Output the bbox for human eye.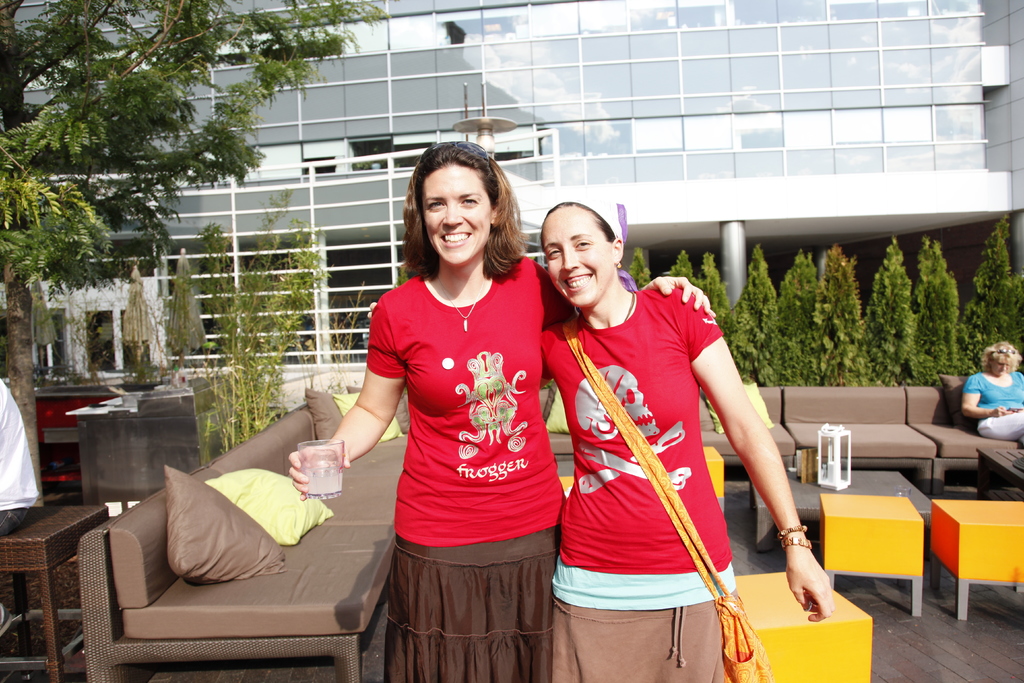
crop(550, 247, 561, 259).
